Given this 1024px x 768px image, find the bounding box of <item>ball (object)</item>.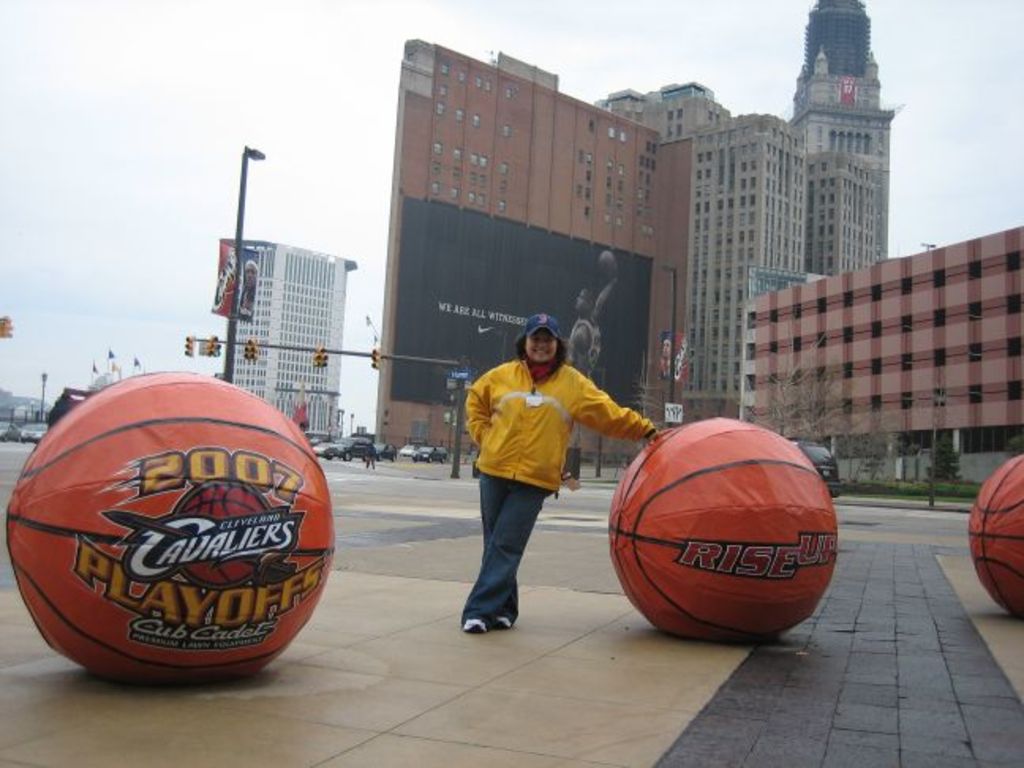
(607, 416, 839, 643).
